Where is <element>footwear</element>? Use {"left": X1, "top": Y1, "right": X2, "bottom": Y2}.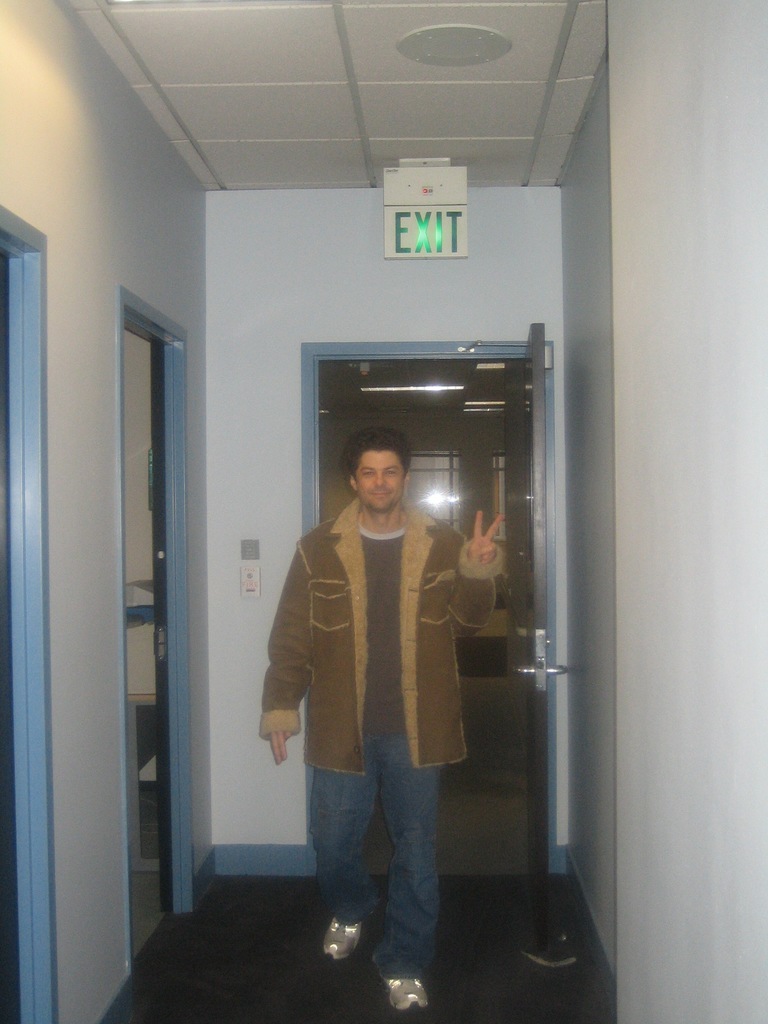
{"left": 369, "top": 970, "right": 428, "bottom": 1016}.
